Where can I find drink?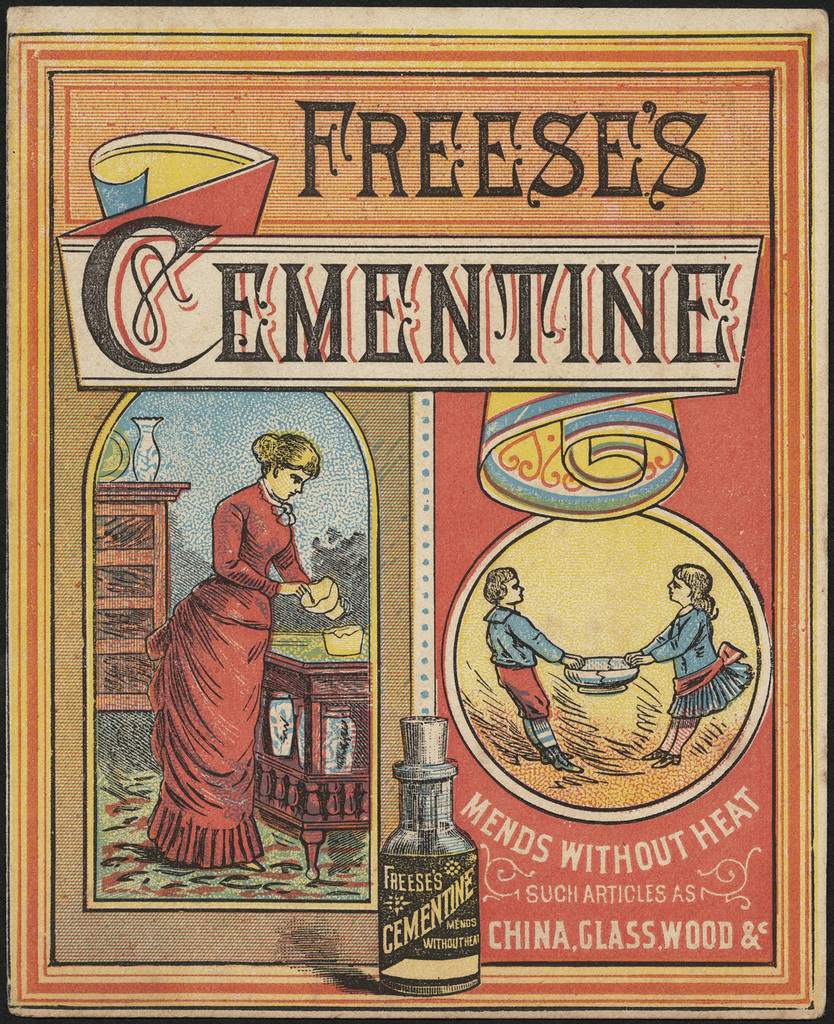
You can find it at l=371, t=761, r=477, b=978.
